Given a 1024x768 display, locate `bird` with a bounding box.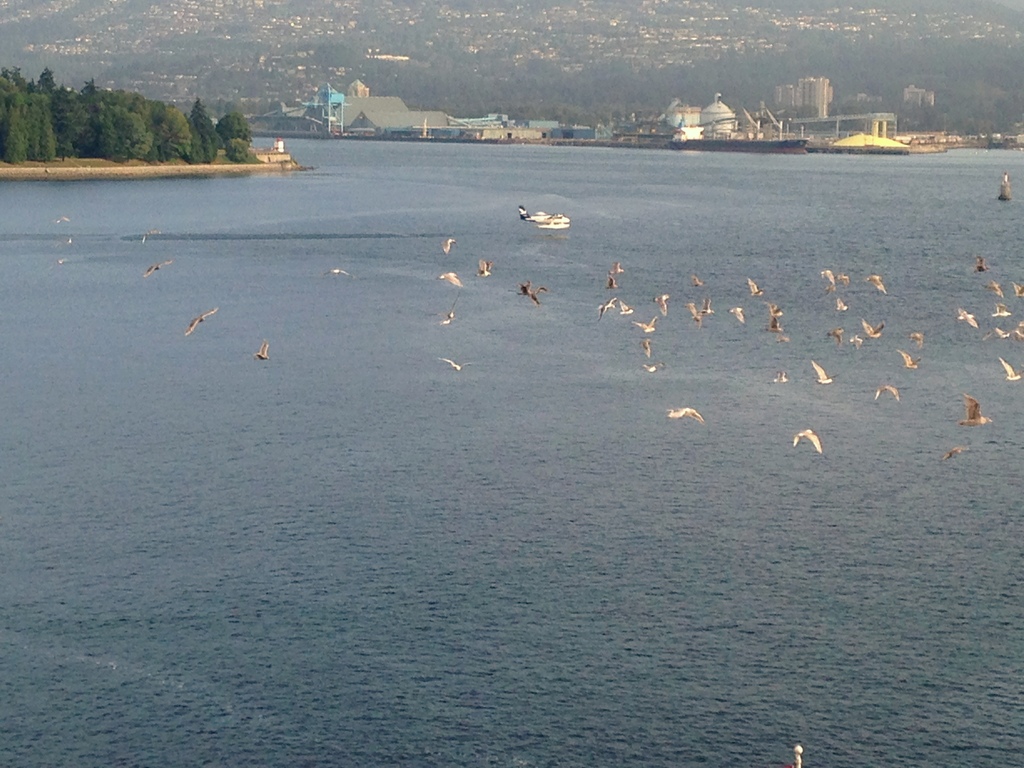
Located: [x1=614, y1=298, x2=636, y2=316].
